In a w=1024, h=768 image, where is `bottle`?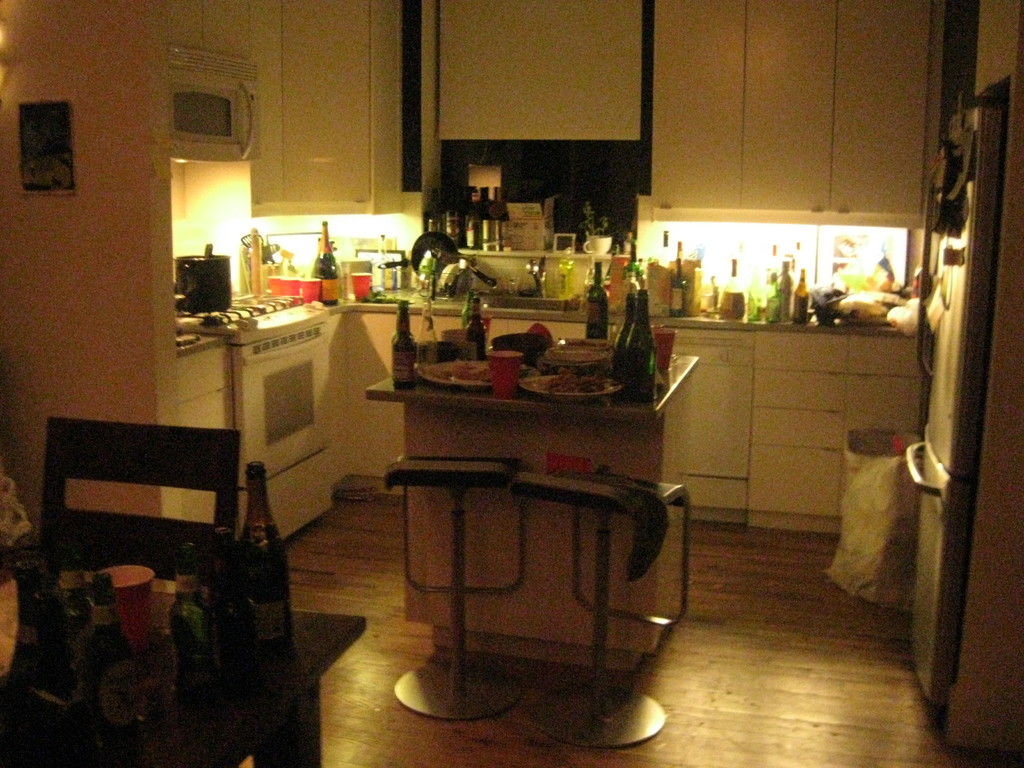
(762, 269, 781, 319).
